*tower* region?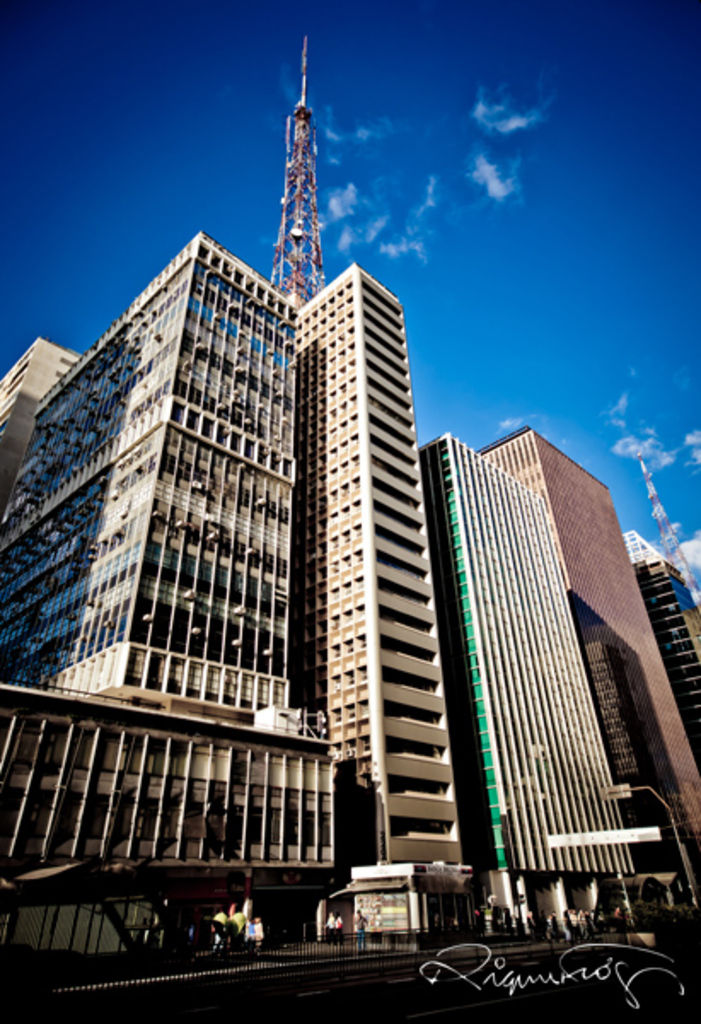
0,232,455,942
